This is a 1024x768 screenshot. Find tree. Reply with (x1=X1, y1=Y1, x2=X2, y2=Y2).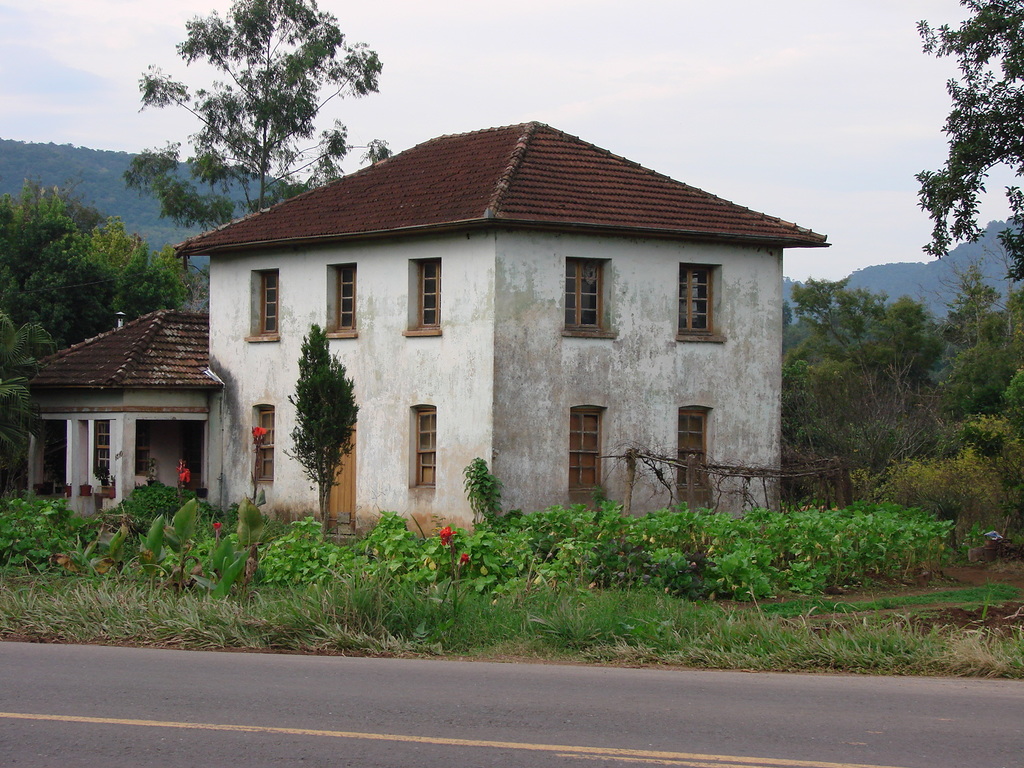
(x1=911, y1=17, x2=1023, y2=313).
